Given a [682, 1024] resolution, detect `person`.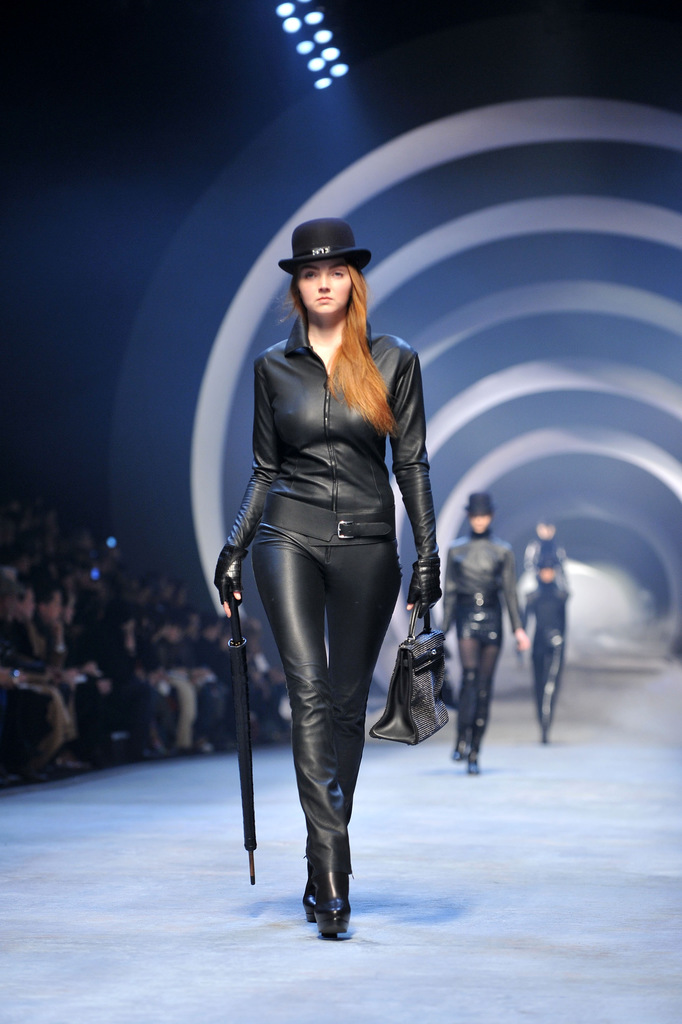
crop(0, 580, 61, 766).
